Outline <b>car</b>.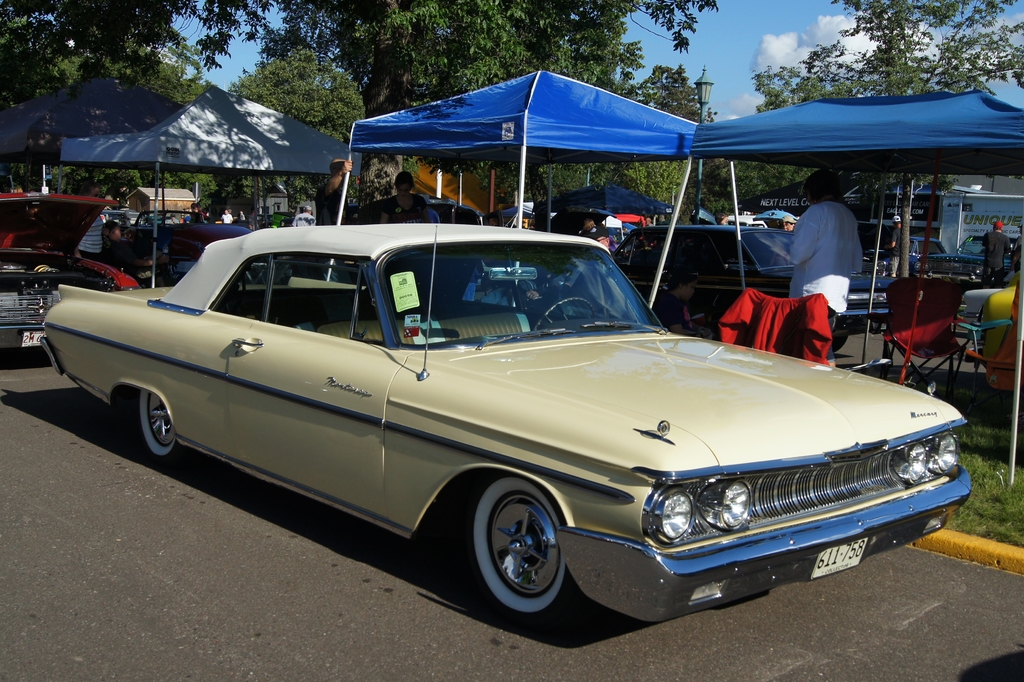
Outline: (x1=545, y1=229, x2=893, y2=350).
